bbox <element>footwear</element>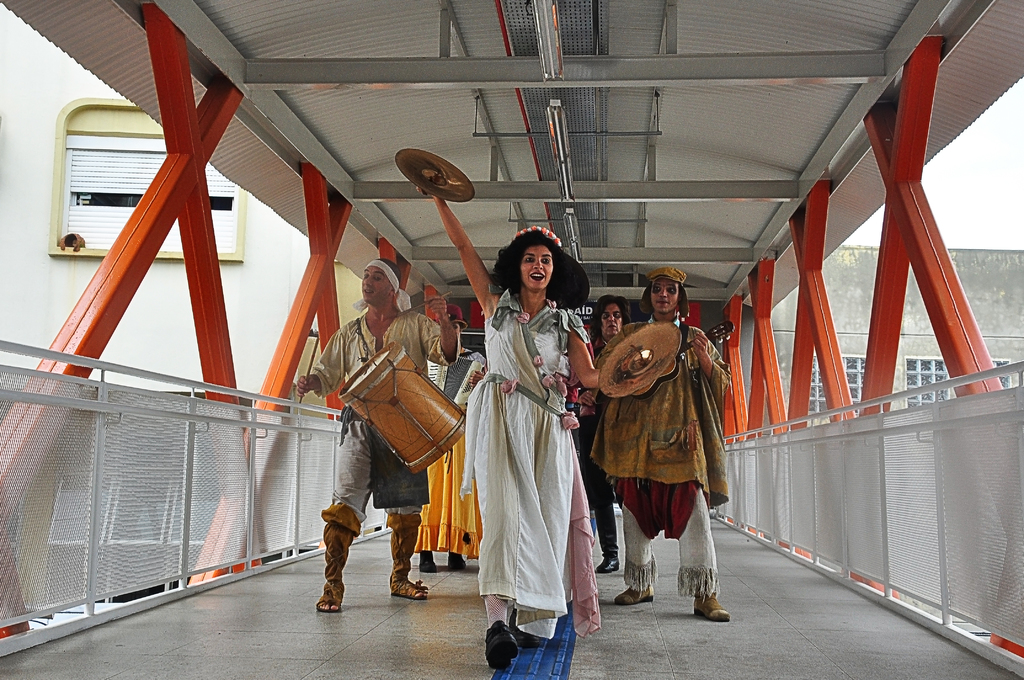
<box>383,512,426,599</box>
